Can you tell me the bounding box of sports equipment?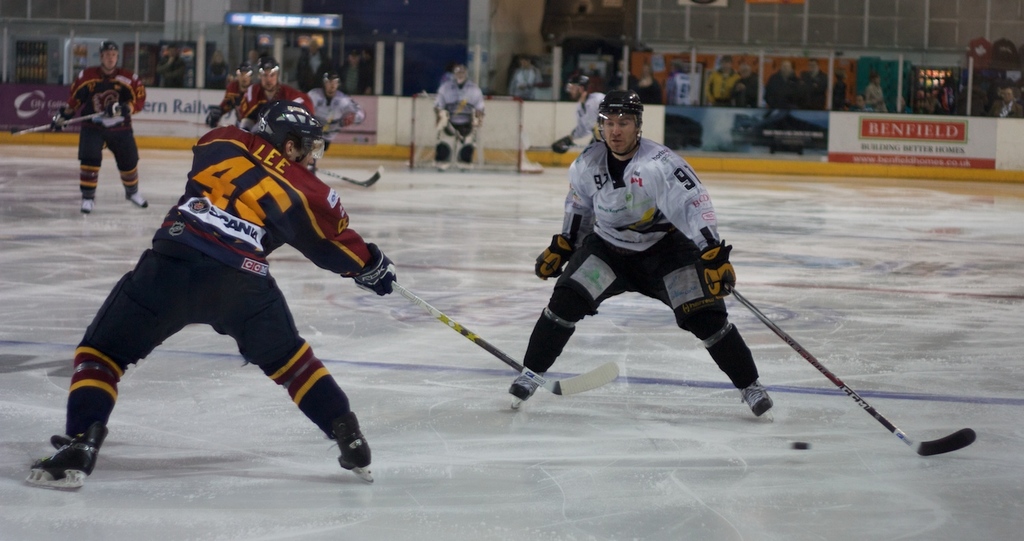
(x1=433, y1=124, x2=458, y2=171).
